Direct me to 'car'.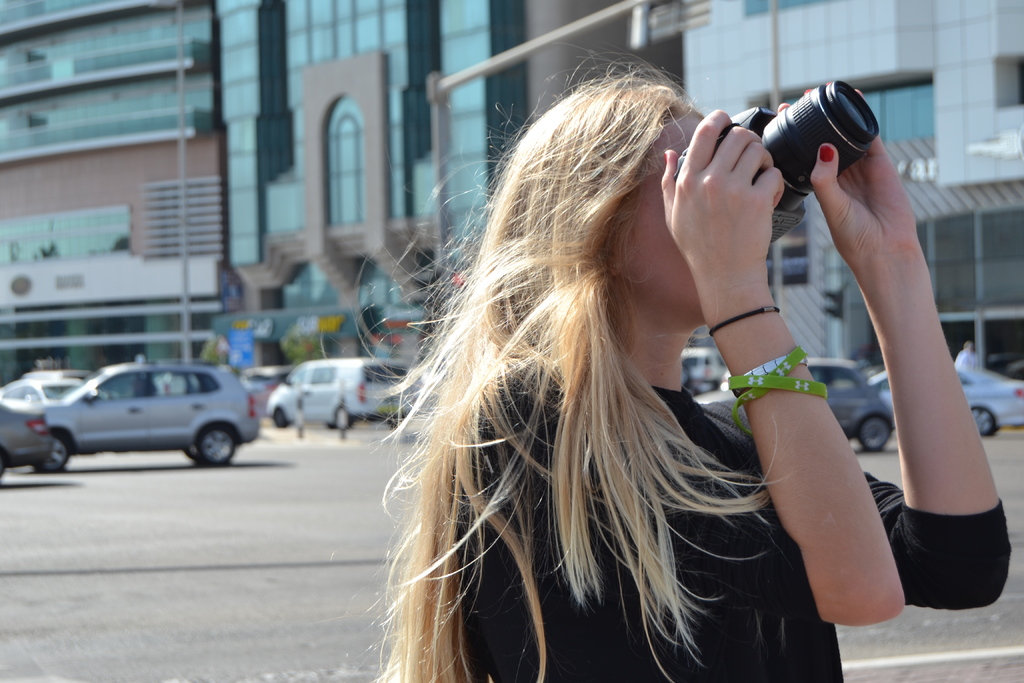
Direction: <region>868, 356, 1023, 436</region>.
